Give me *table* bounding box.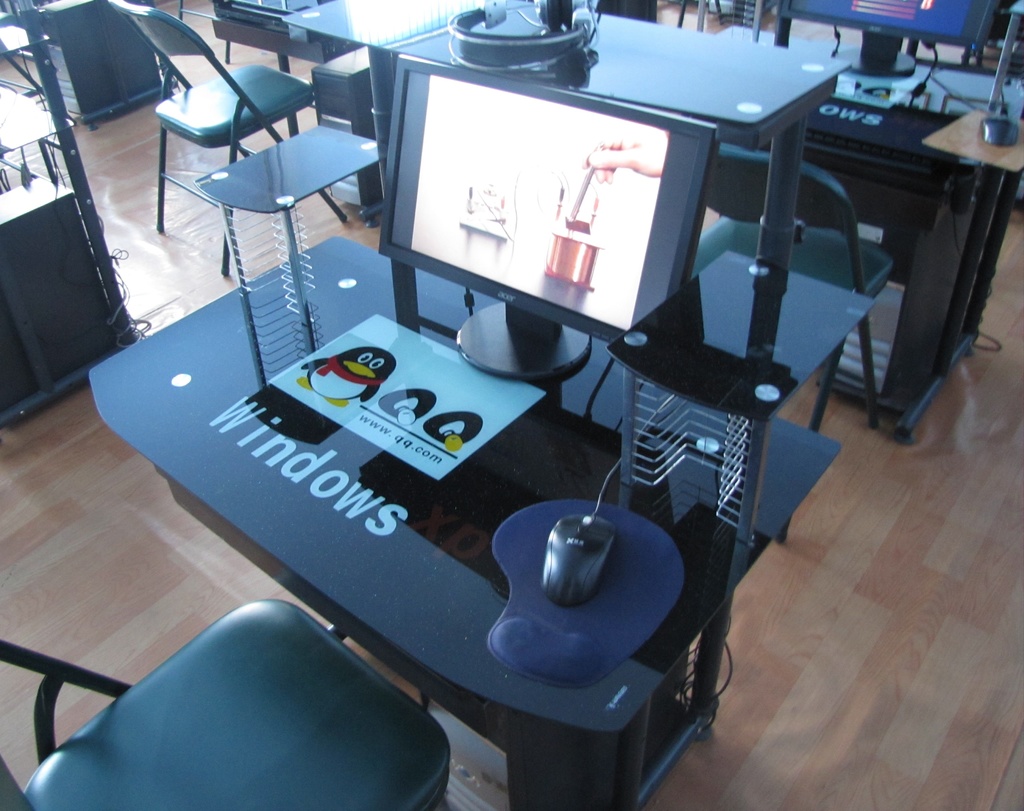
[left=56, top=159, right=863, bottom=769].
